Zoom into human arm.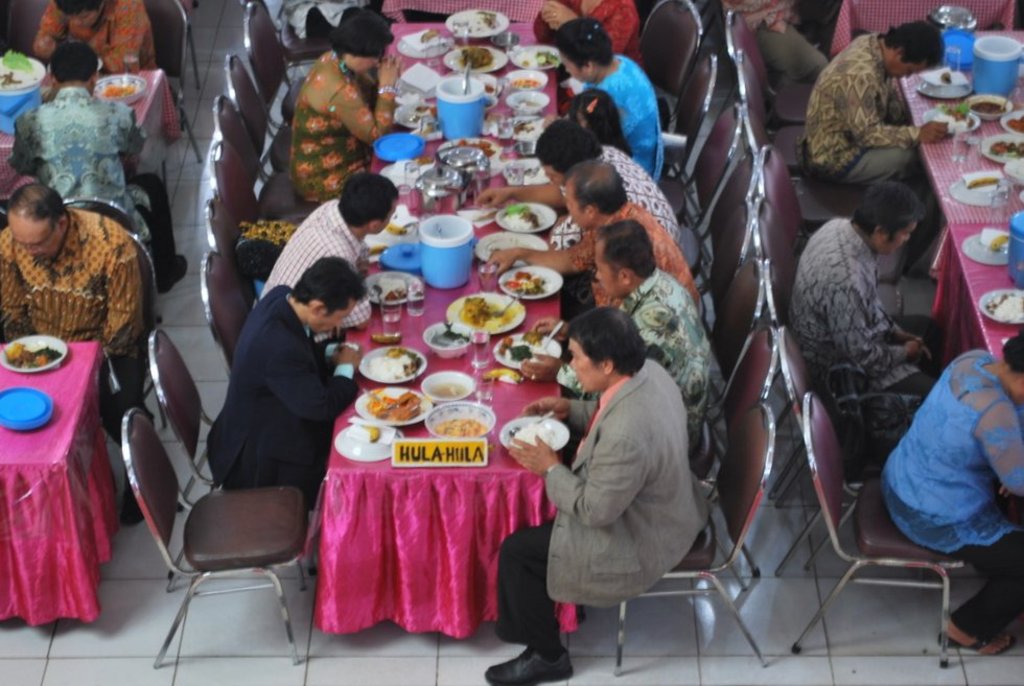
Zoom target: x1=544 y1=0 x2=568 y2=29.
